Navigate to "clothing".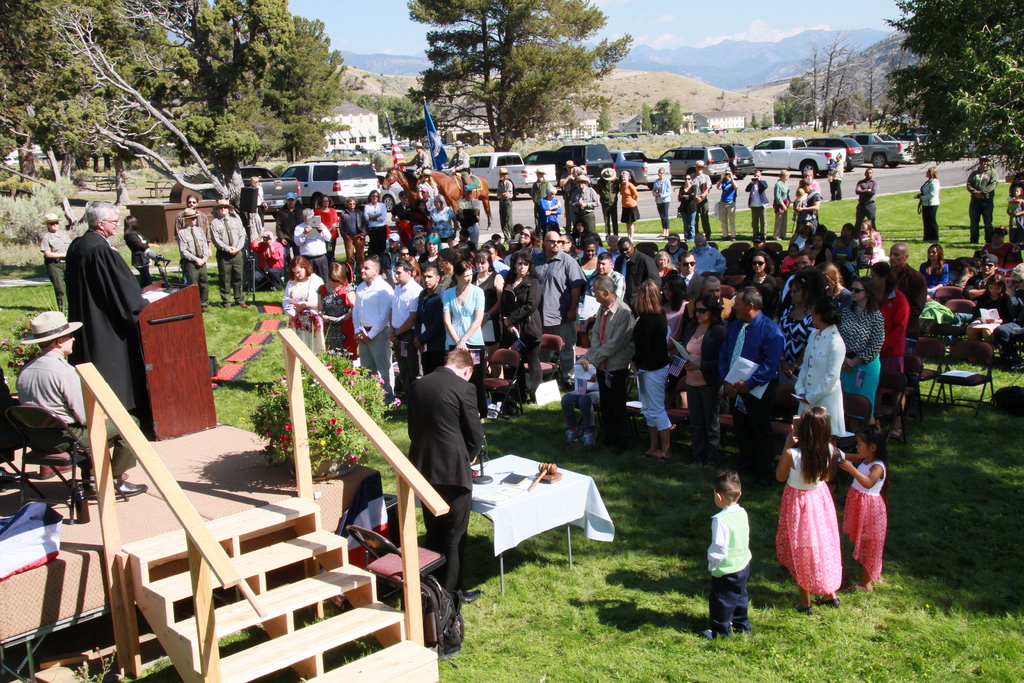
Navigation target: rect(441, 283, 484, 359).
